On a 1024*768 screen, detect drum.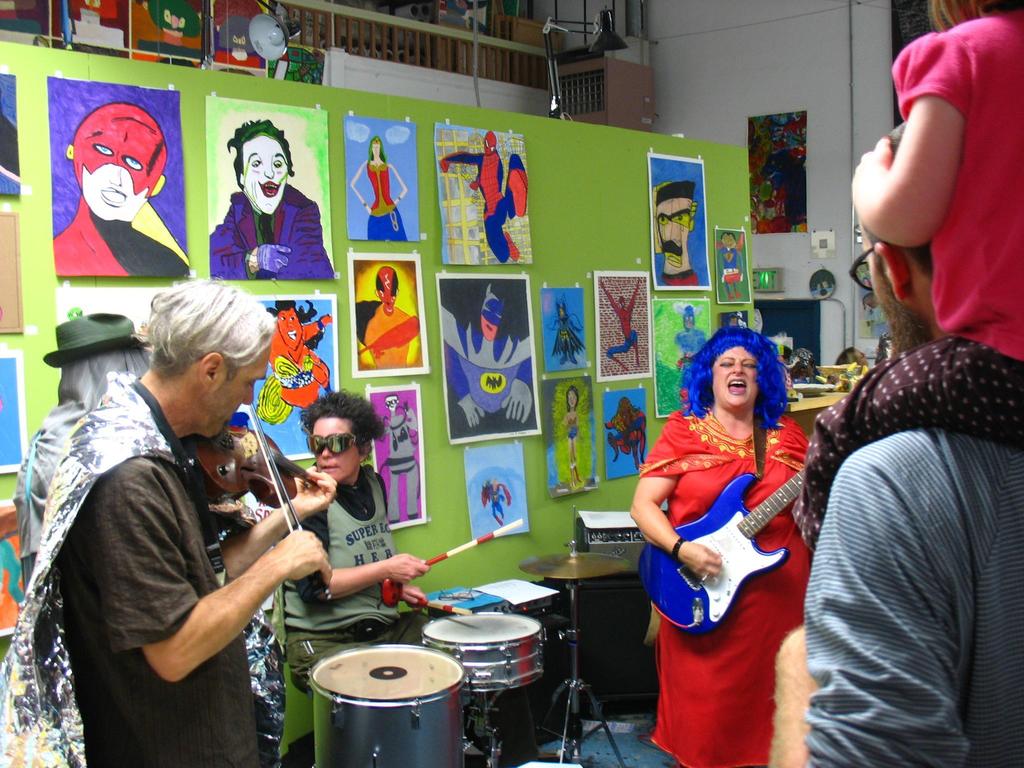
x1=420 y1=611 x2=544 y2=691.
